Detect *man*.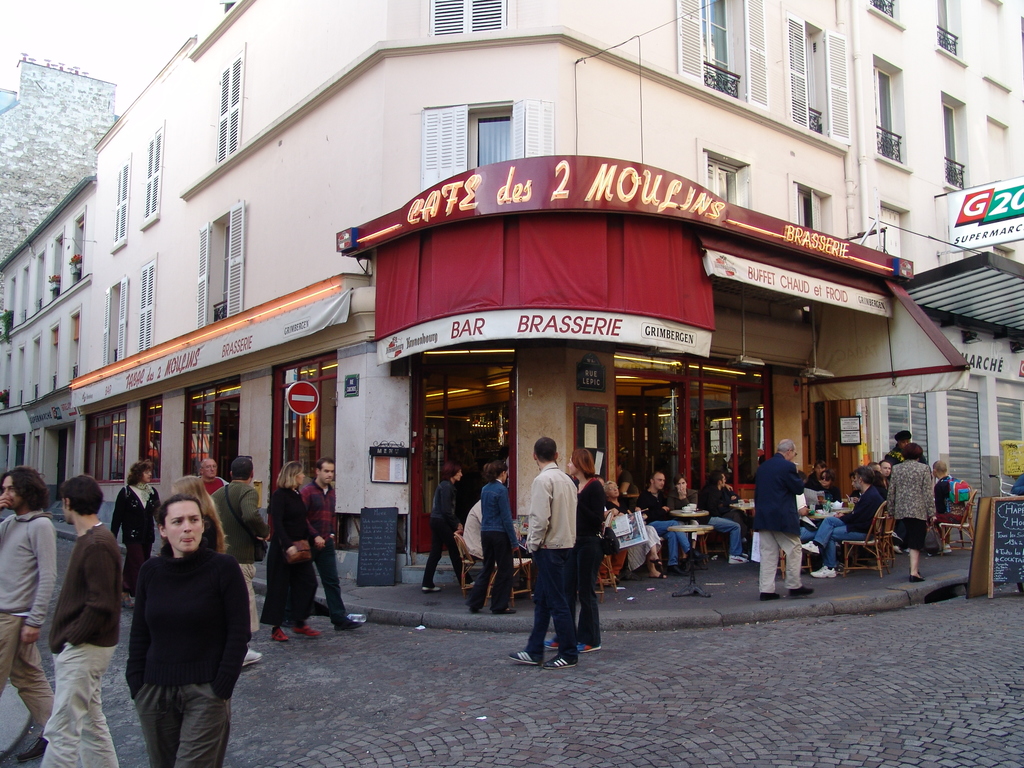
Detected at pyautogui.locateOnScreen(502, 435, 581, 672).
